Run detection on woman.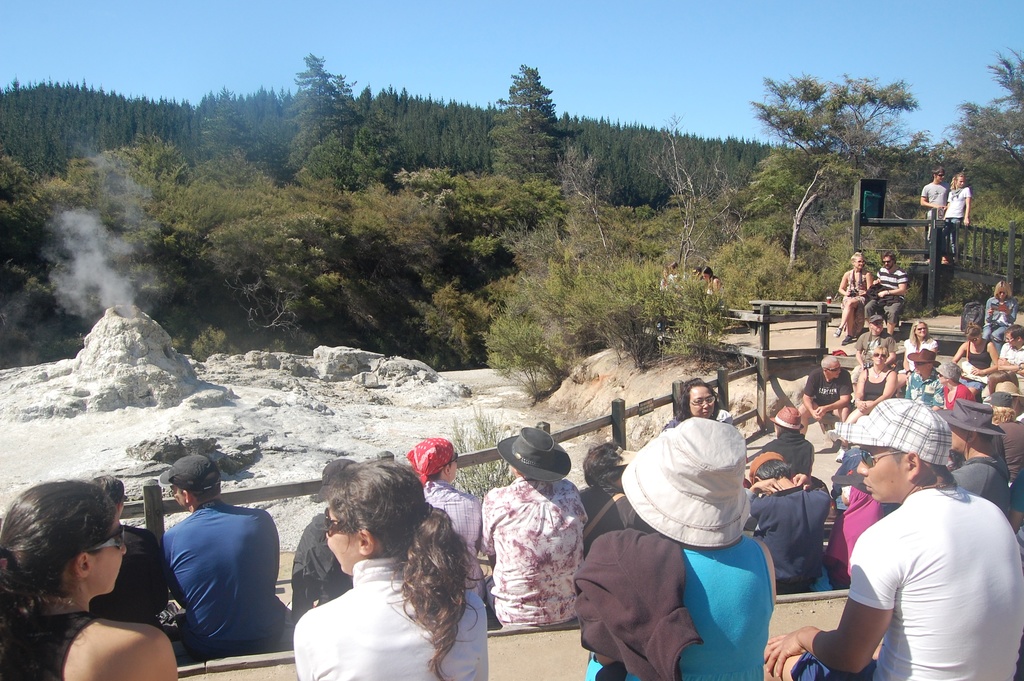
Result: [x1=992, y1=275, x2=1014, y2=354].
